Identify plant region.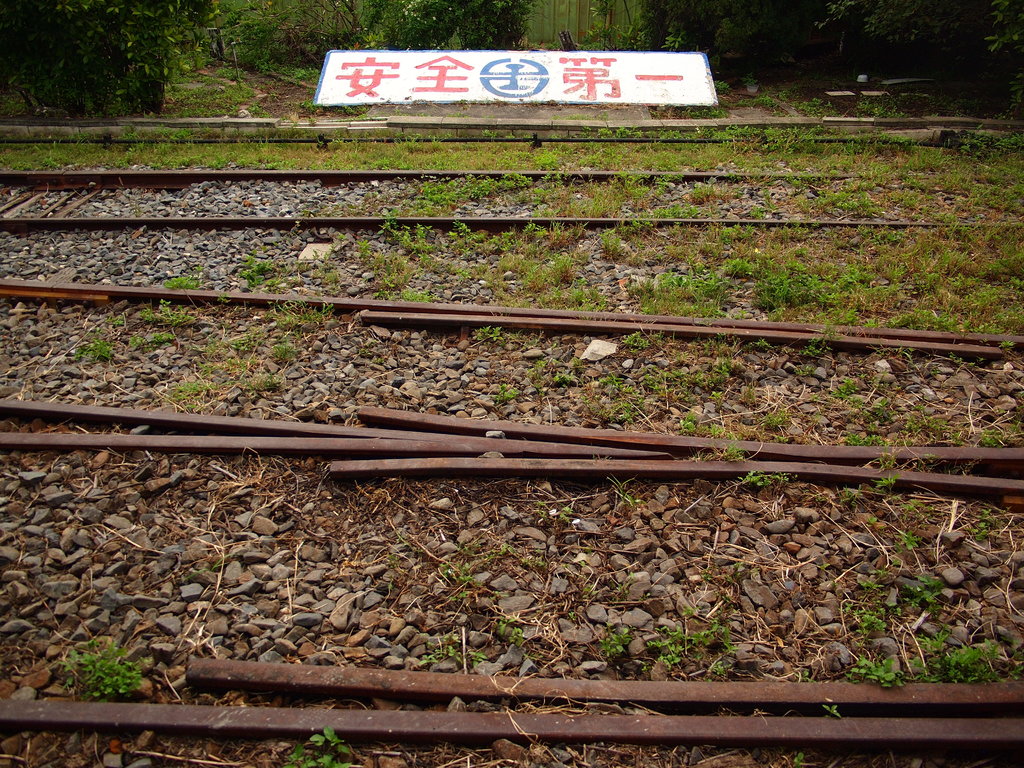
Region: {"left": 764, "top": 408, "right": 794, "bottom": 424}.
